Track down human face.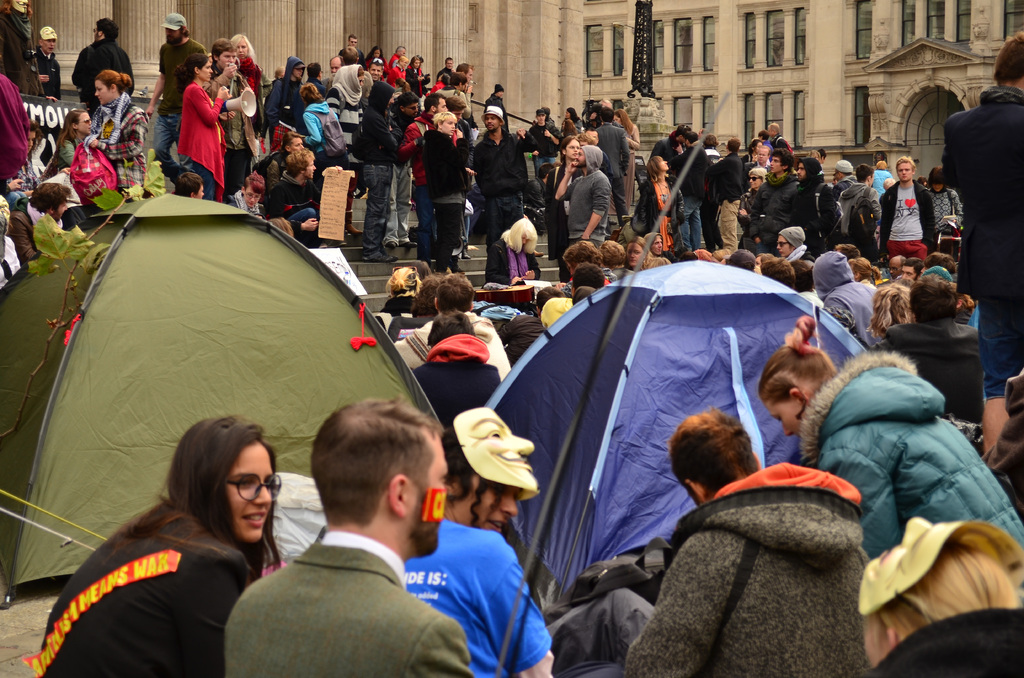
Tracked to {"left": 754, "top": 144, "right": 769, "bottom": 164}.
